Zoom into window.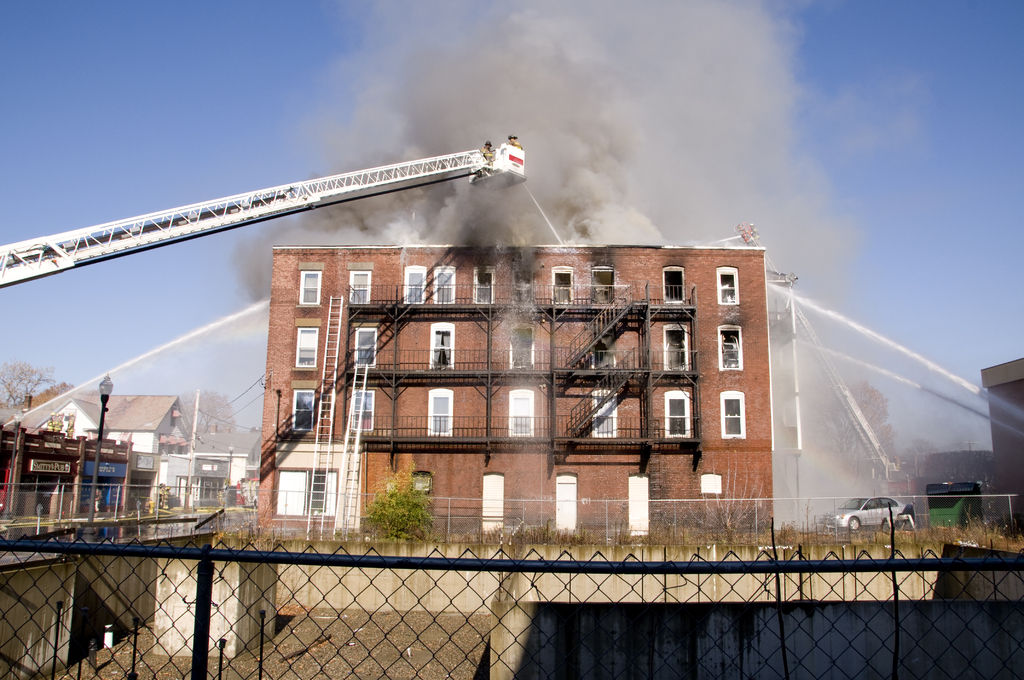
Zoom target: (x1=292, y1=390, x2=318, y2=436).
